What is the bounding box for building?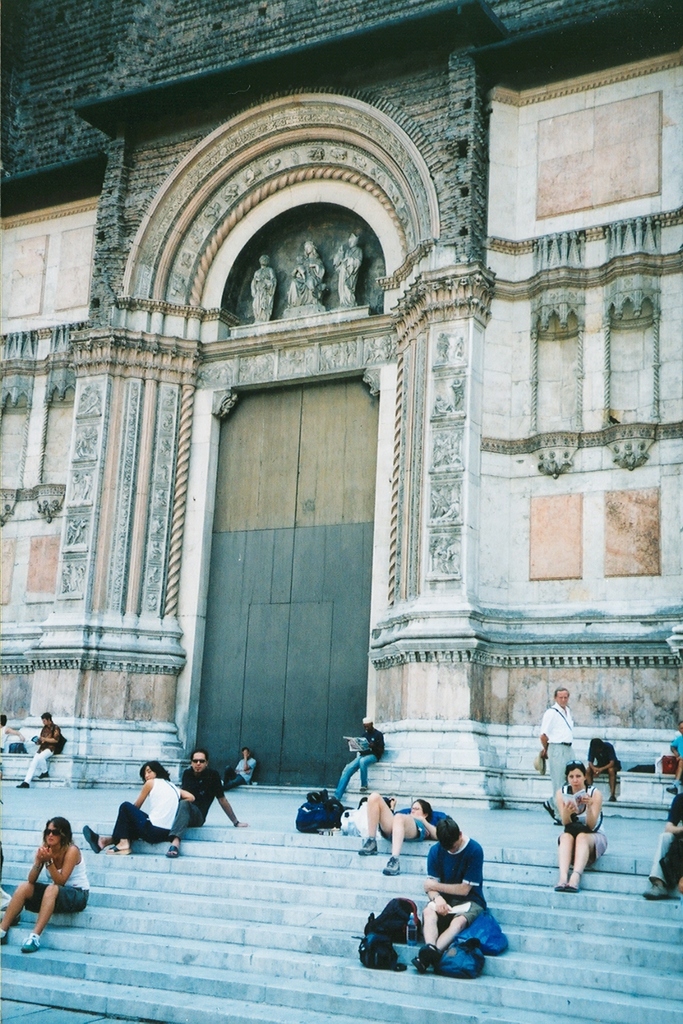
Rect(0, 0, 682, 1013).
